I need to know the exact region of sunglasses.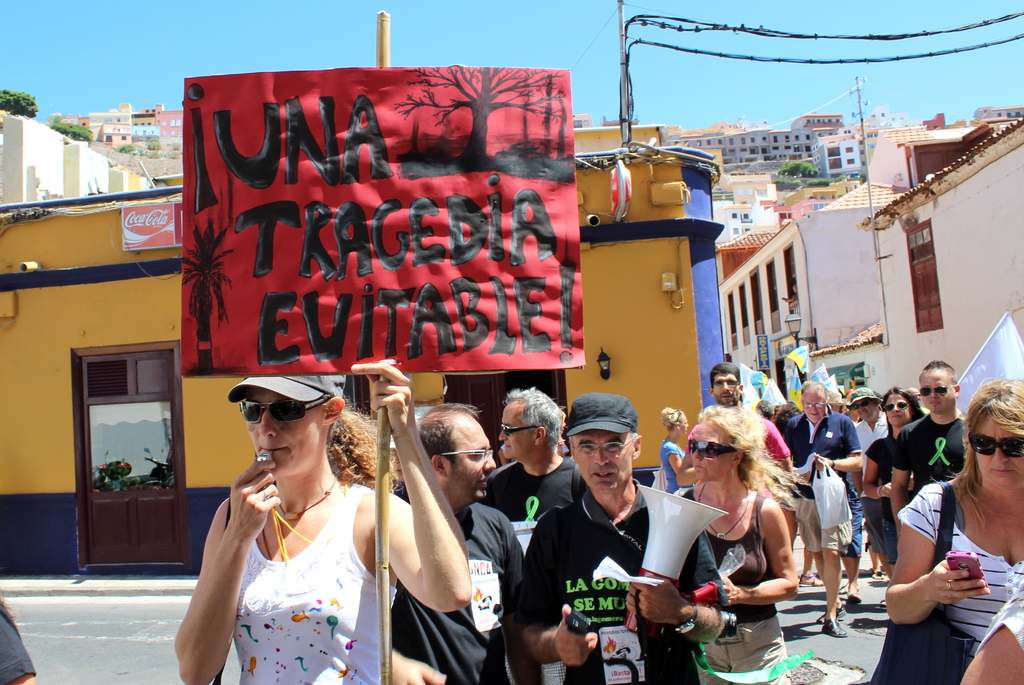
Region: Rect(884, 400, 906, 410).
